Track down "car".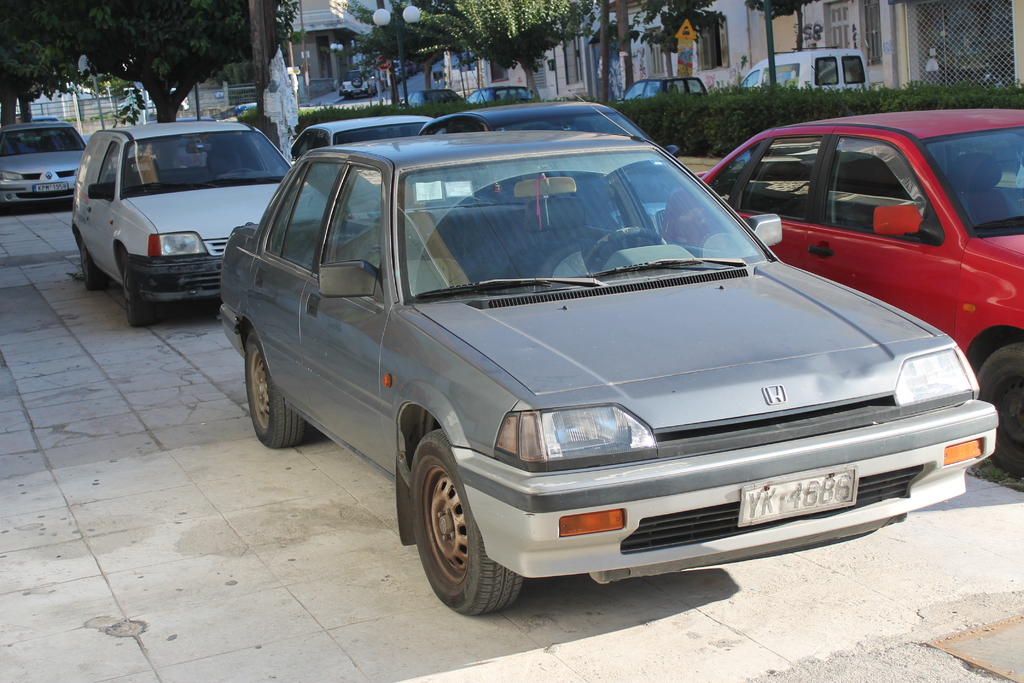
Tracked to 619/76/707/104.
